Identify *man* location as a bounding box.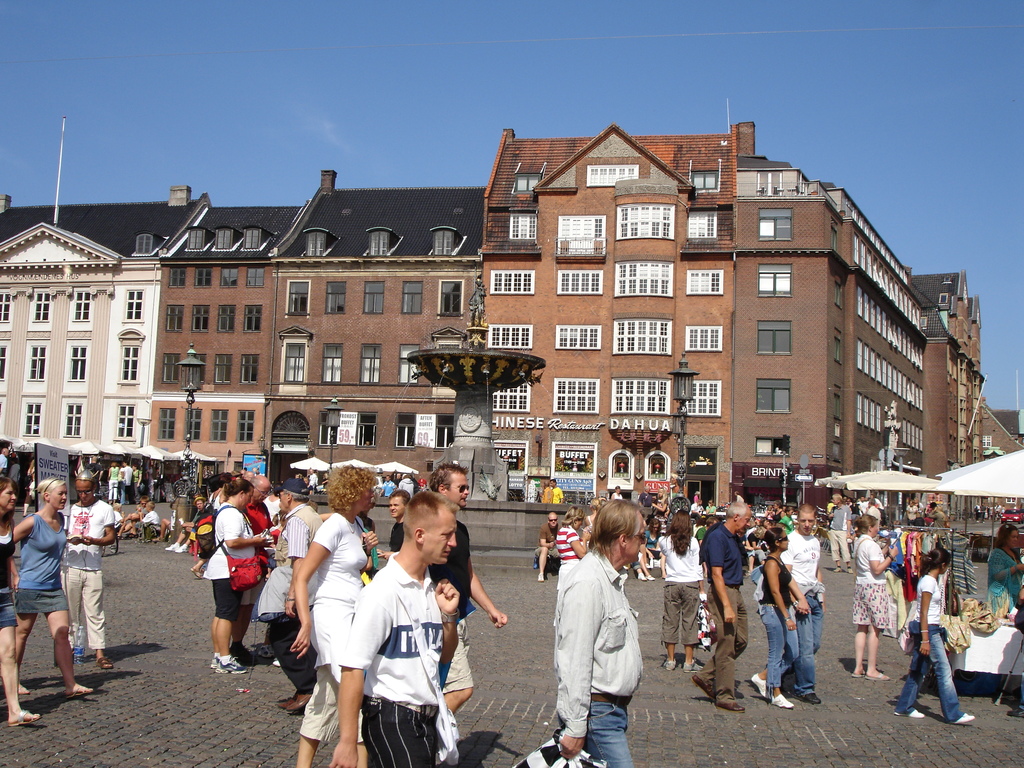
left=165, top=495, right=207, bottom=555.
